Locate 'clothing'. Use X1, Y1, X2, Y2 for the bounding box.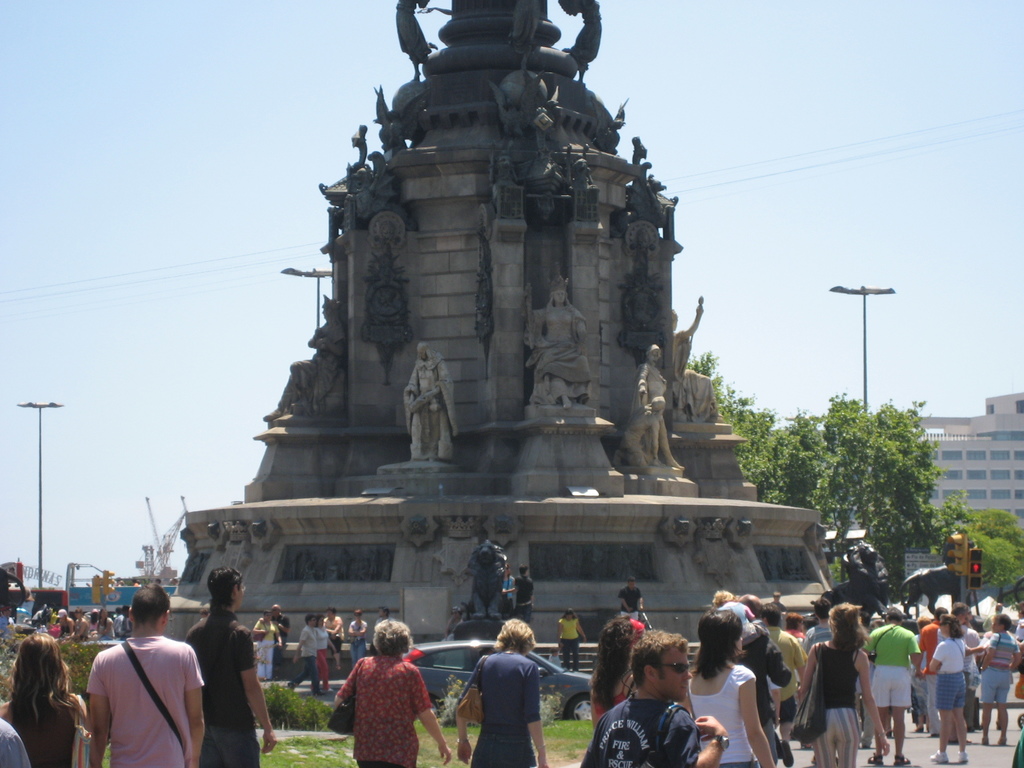
934, 639, 970, 704.
